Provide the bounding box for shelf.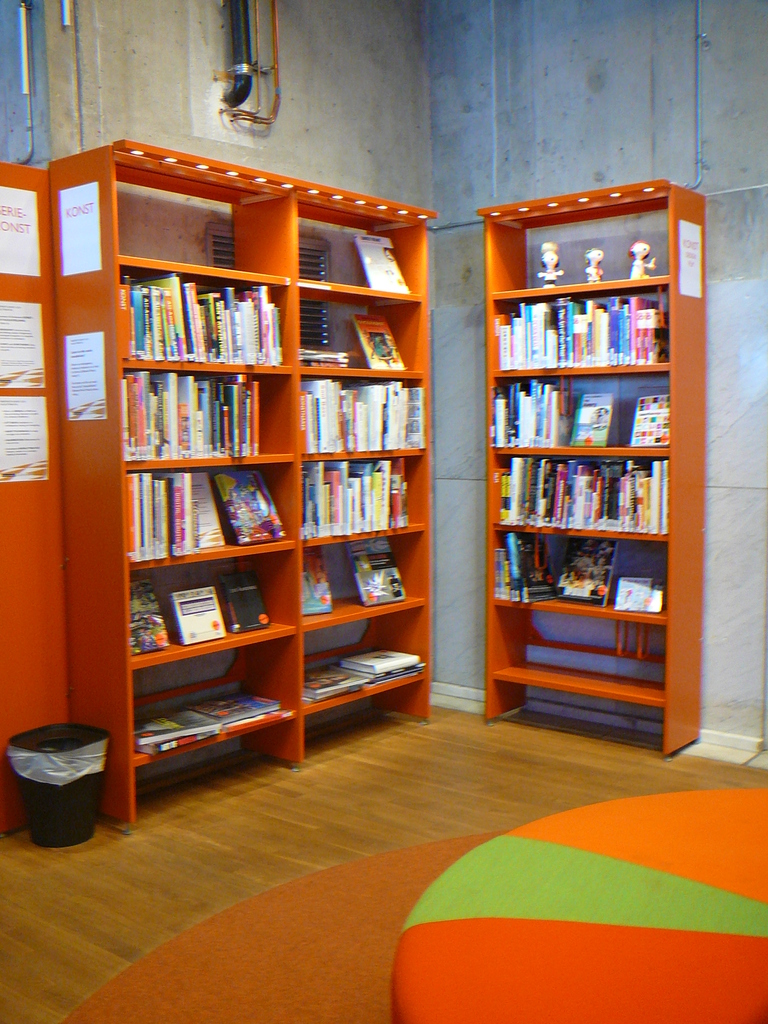
[292, 373, 431, 468].
